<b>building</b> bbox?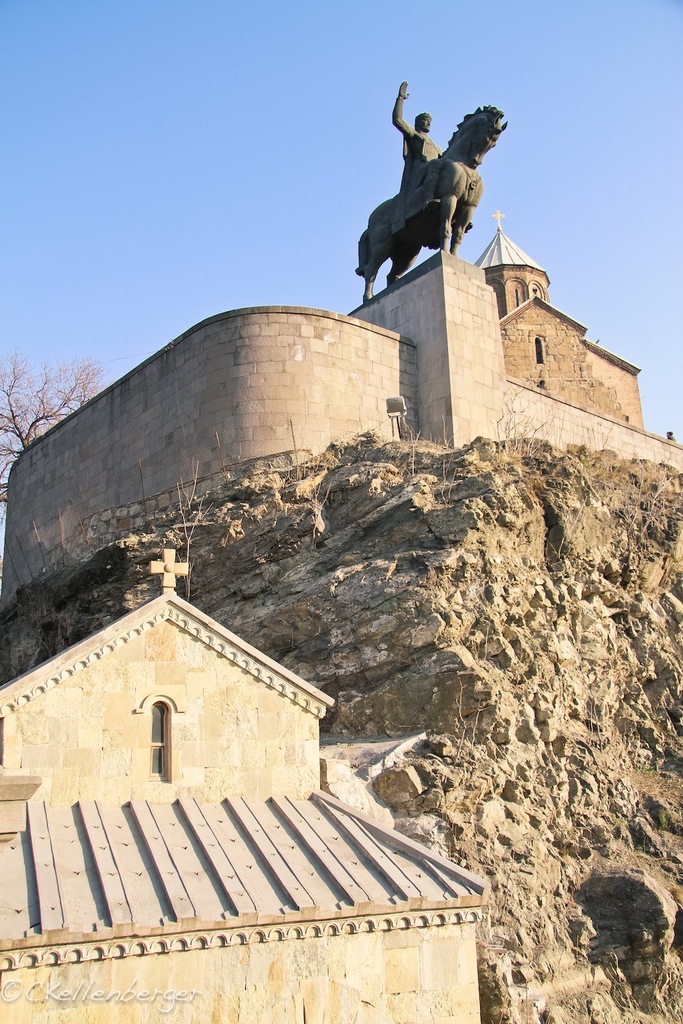
[0,550,486,1023]
